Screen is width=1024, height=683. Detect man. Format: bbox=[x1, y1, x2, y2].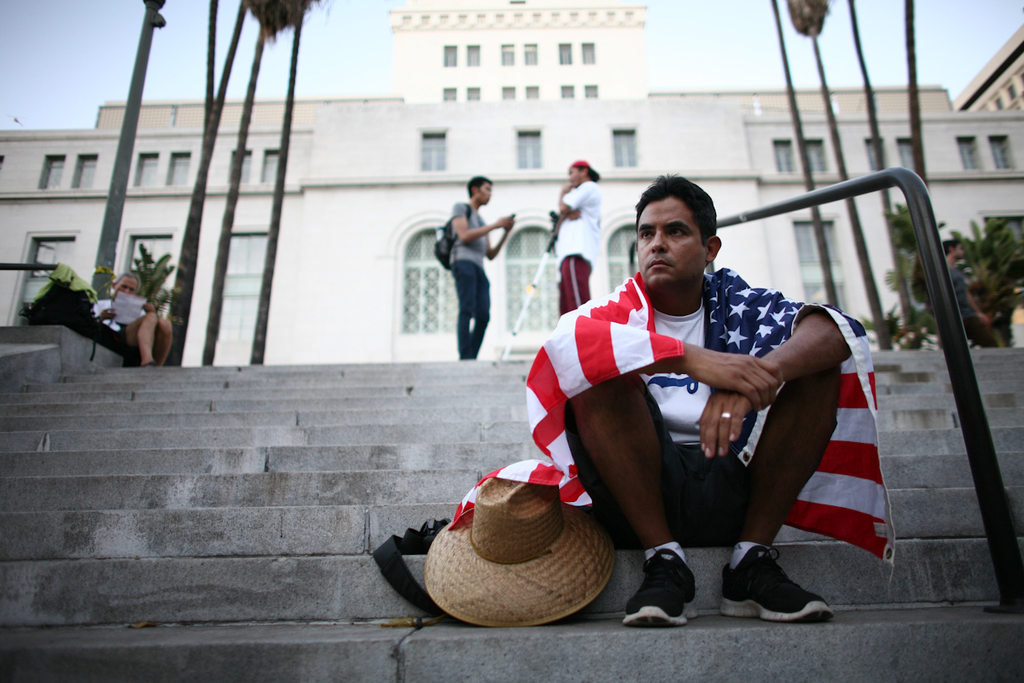
bbox=[555, 161, 606, 317].
